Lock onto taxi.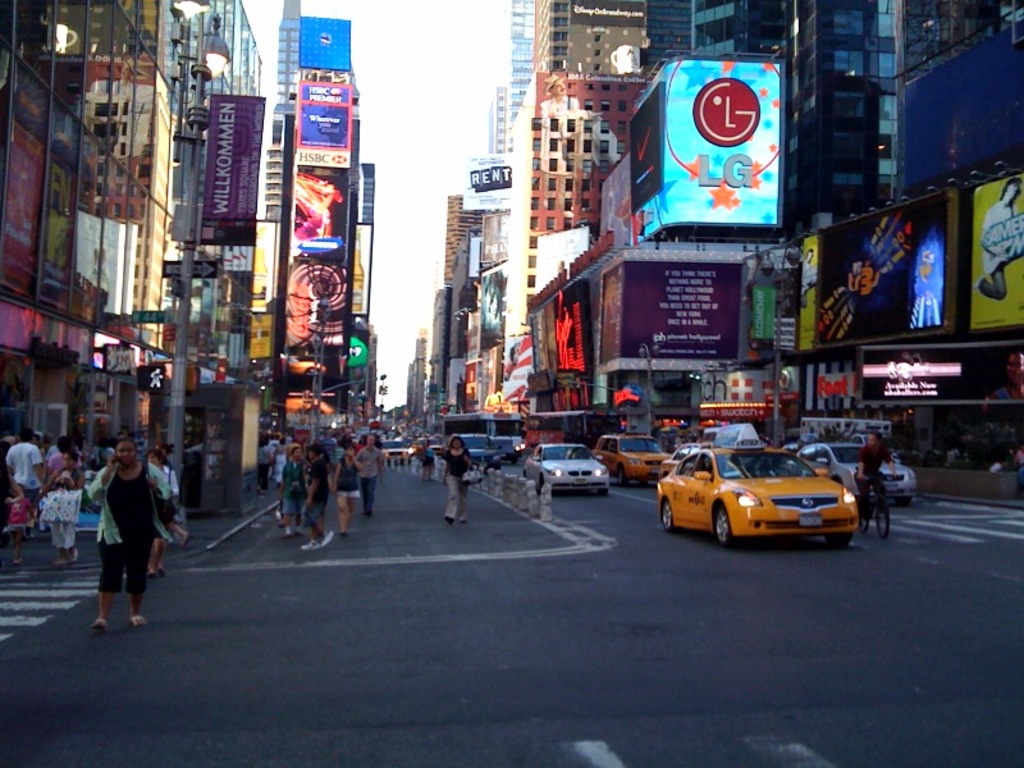
Locked: box(411, 435, 449, 461).
